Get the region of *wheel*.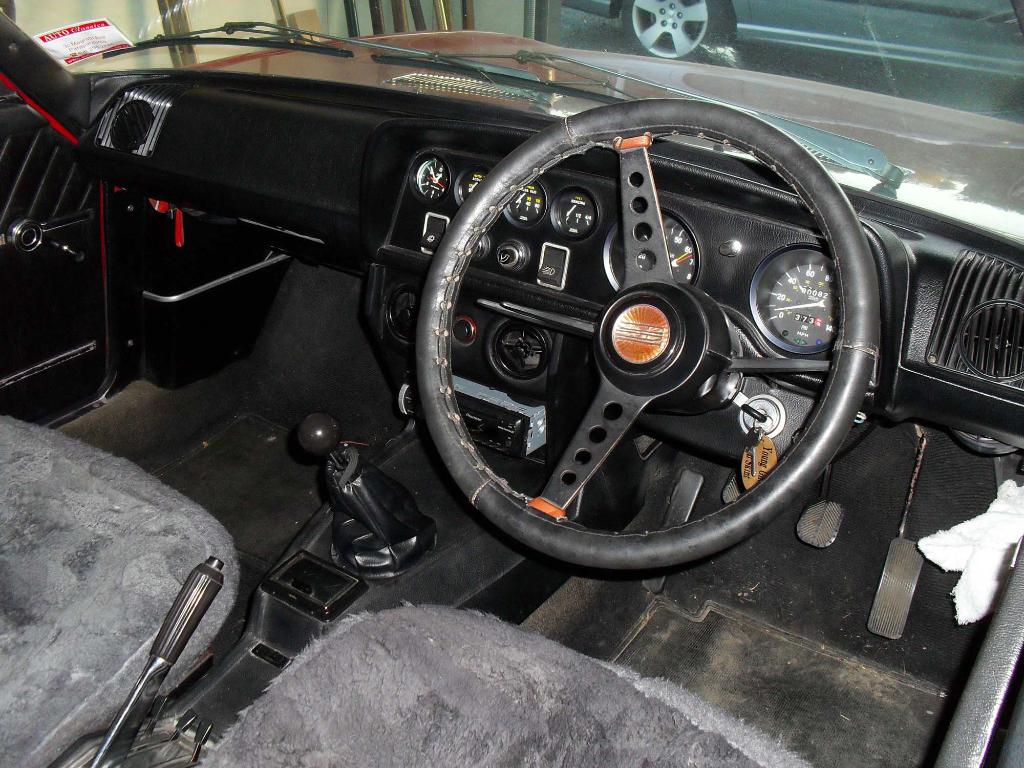
box(623, 0, 743, 63).
